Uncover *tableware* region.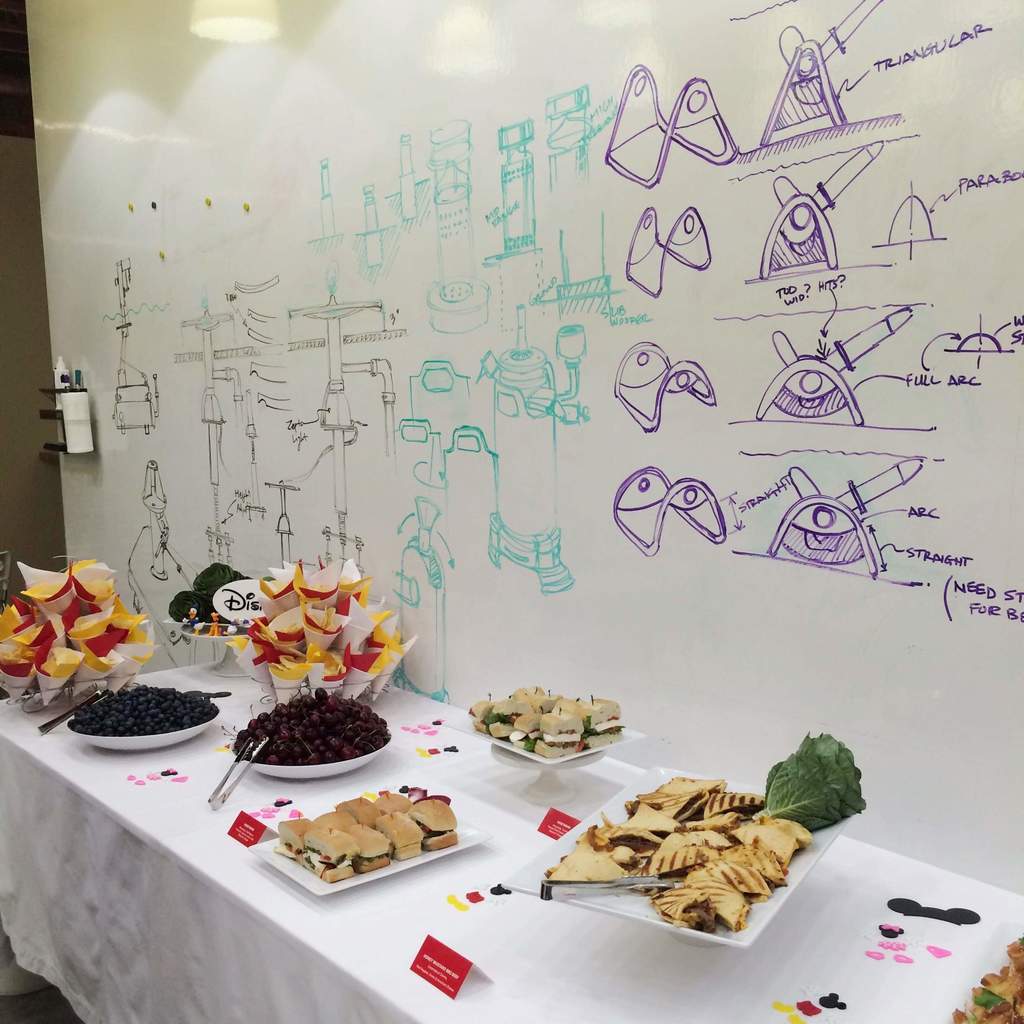
Uncovered: <box>61,686,225,746</box>.
